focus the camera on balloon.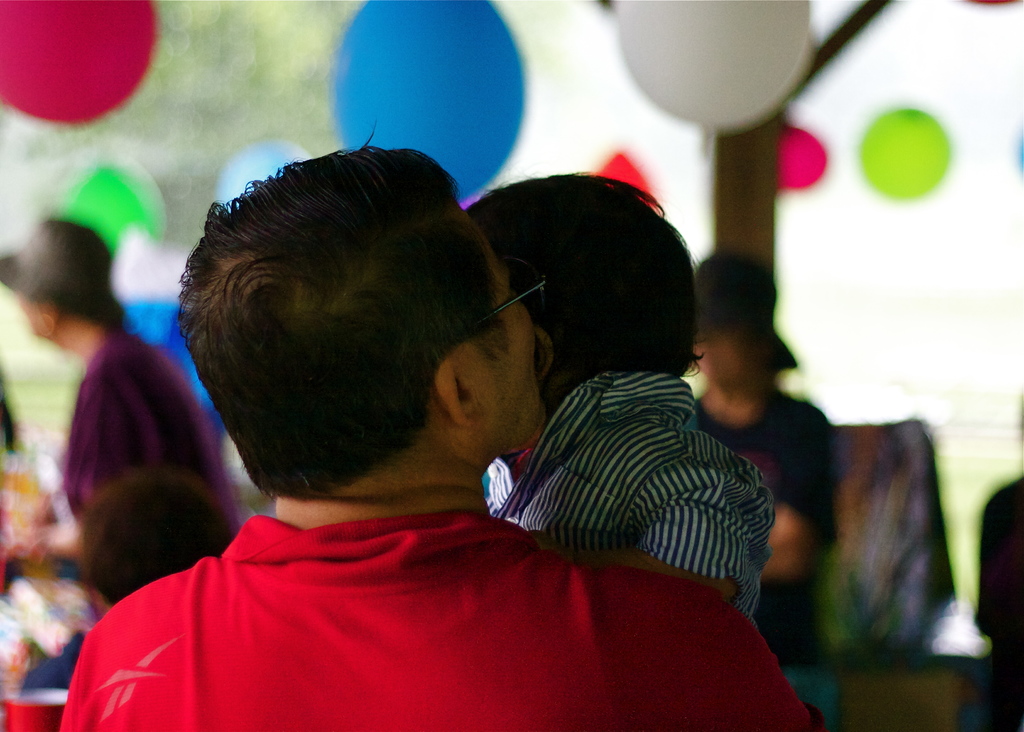
Focus region: 329 0 525 202.
